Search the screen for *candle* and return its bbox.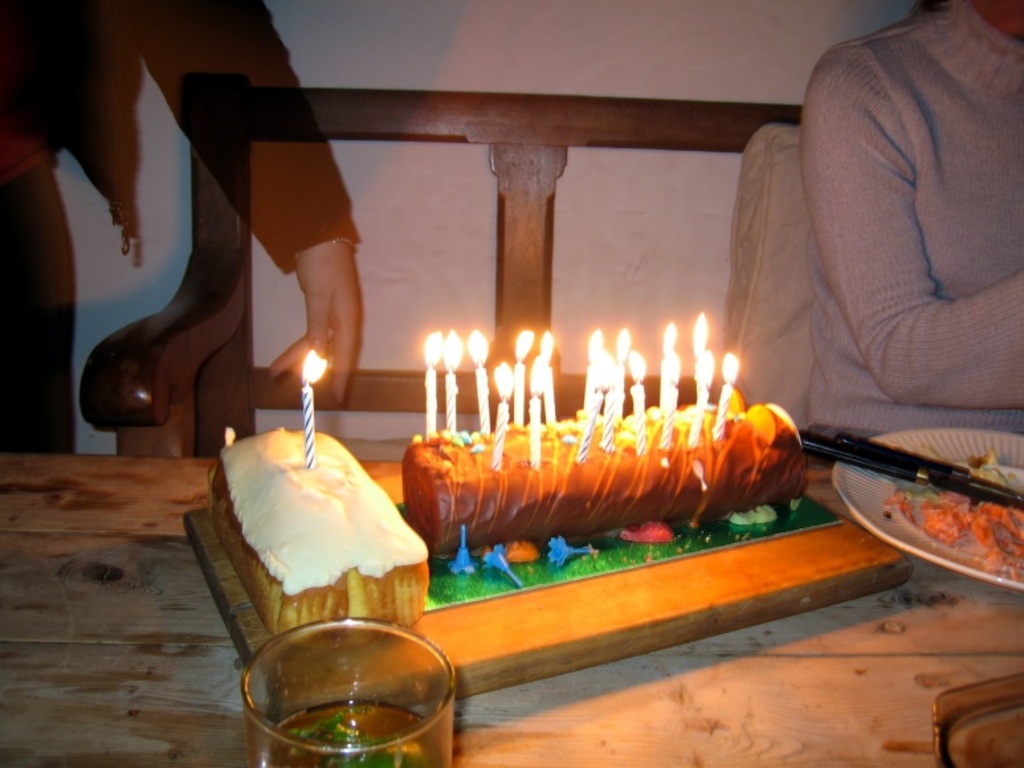
Found: crop(468, 330, 489, 428).
